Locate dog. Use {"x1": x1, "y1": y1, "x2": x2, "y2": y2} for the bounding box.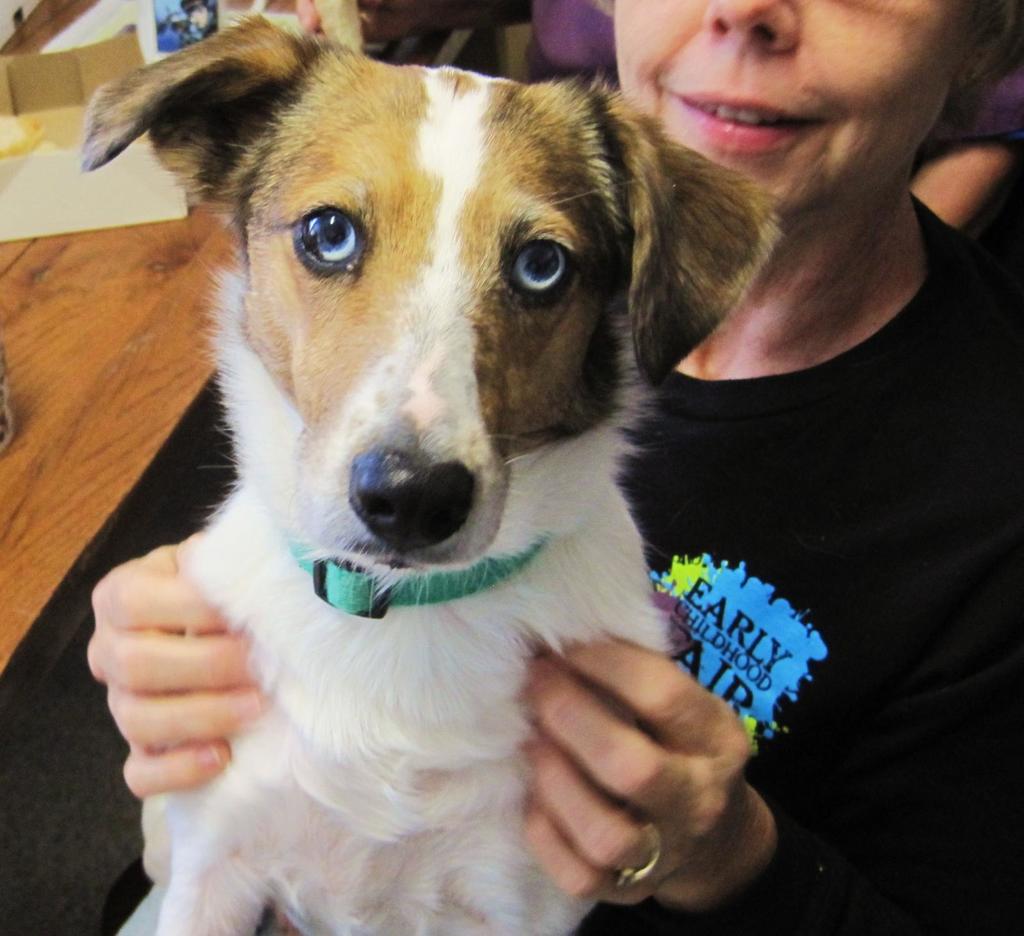
{"x1": 77, "y1": 11, "x2": 790, "y2": 935}.
